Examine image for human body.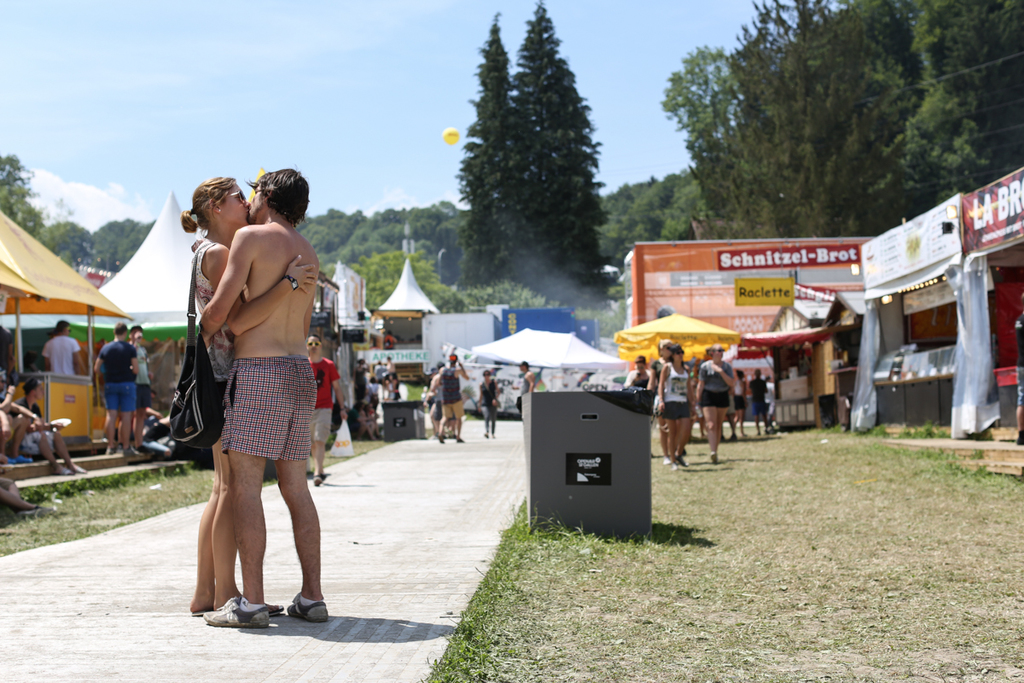
Examination result: left=125, top=323, right=150, bottom=440.
